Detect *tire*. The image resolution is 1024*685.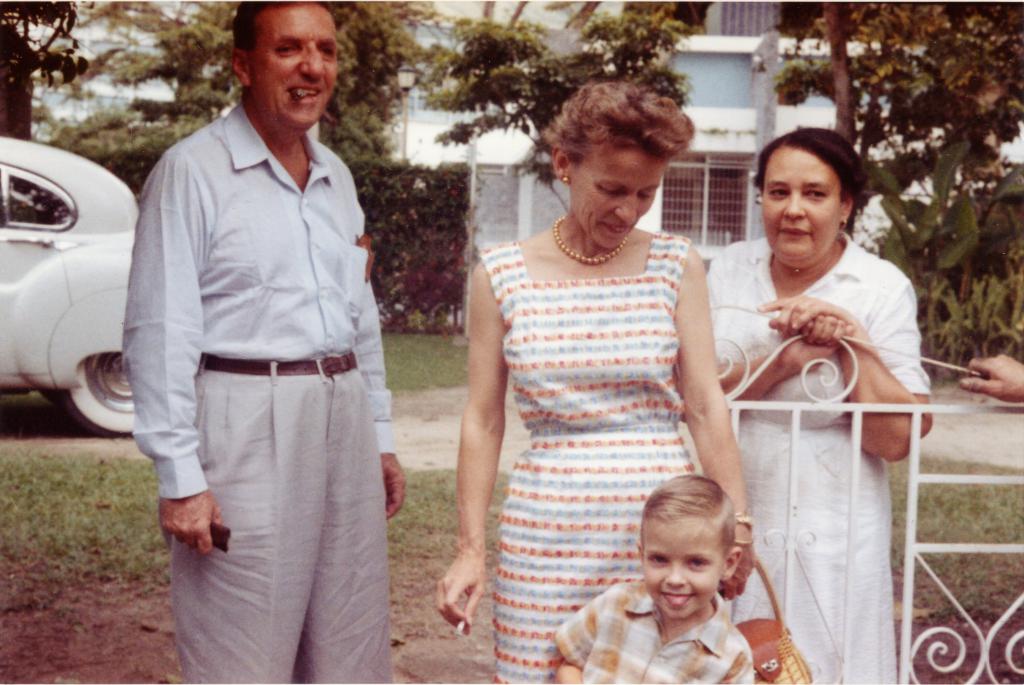
{"x1": 60, "y1": 356, "x2": 128, "y2": 439}.
